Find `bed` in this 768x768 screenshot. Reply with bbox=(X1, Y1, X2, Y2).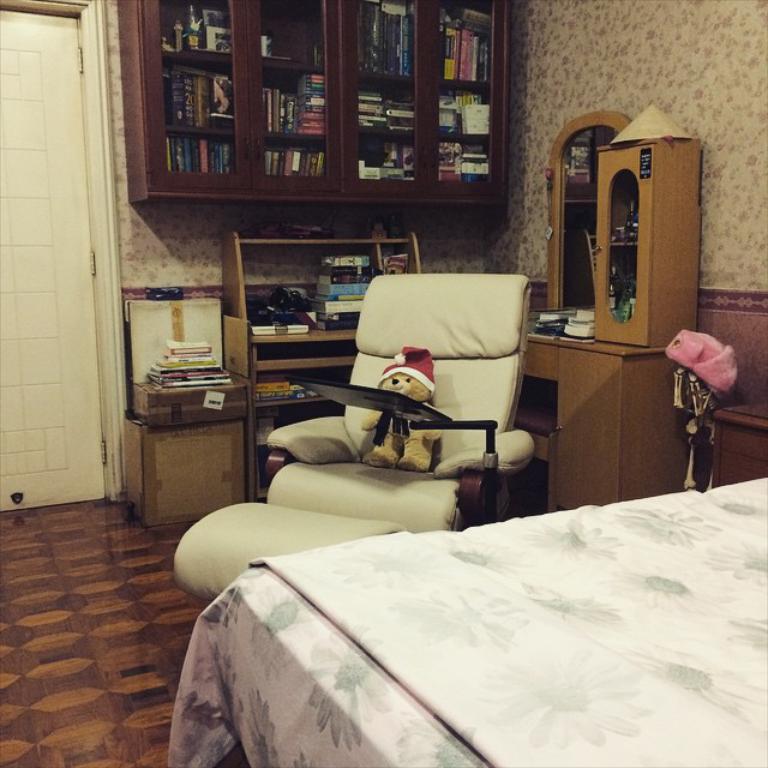
bbox=(170, 473, 767, 767).
